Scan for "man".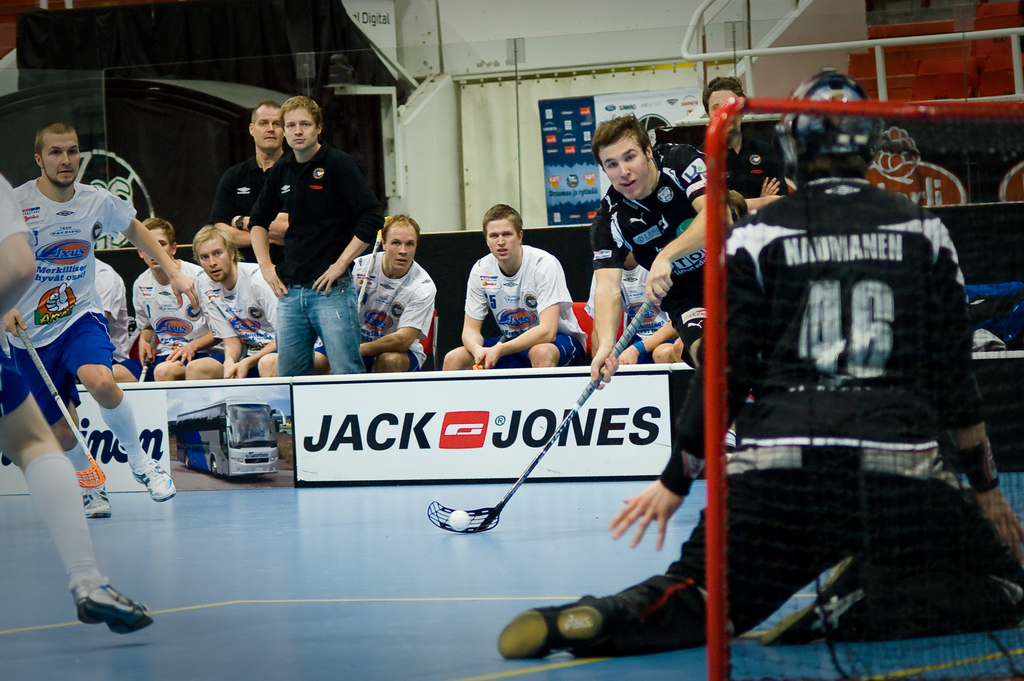
Scan result: l=495, t=64, r=1023, b=663.
